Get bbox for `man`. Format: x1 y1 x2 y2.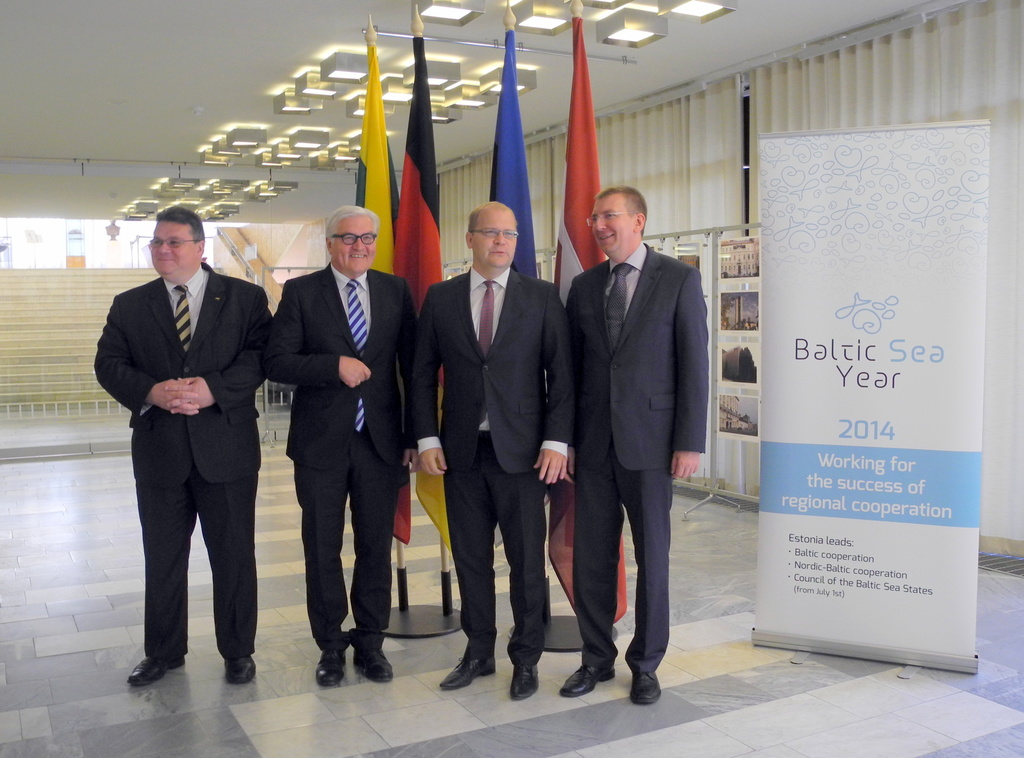
266 196 425 689.
